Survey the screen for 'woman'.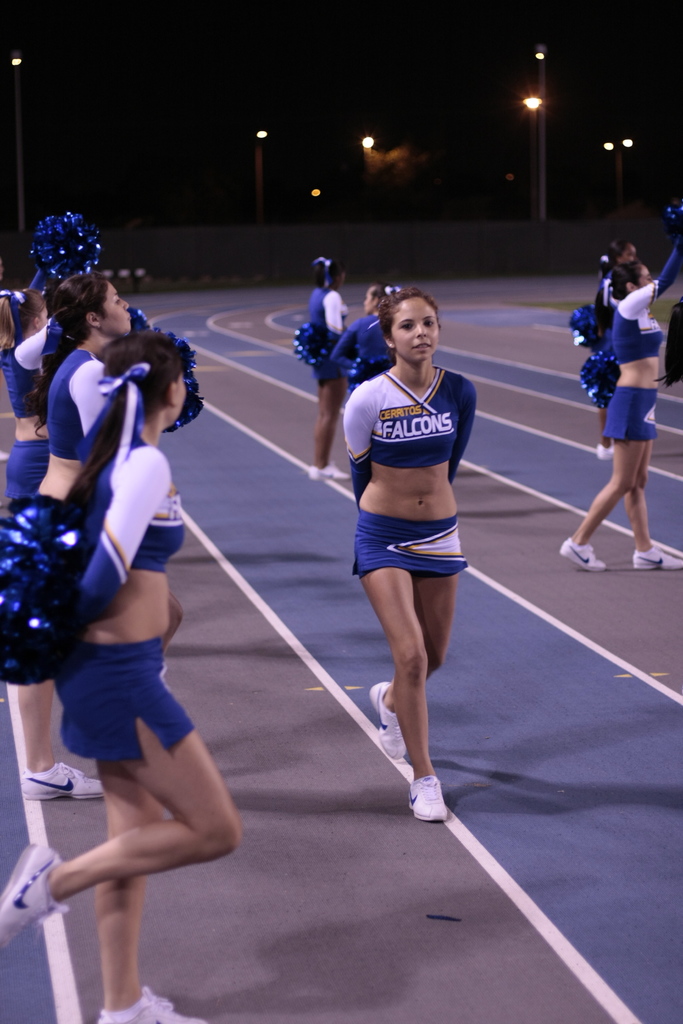
Survey found: region(302, 252, 354, 484).
